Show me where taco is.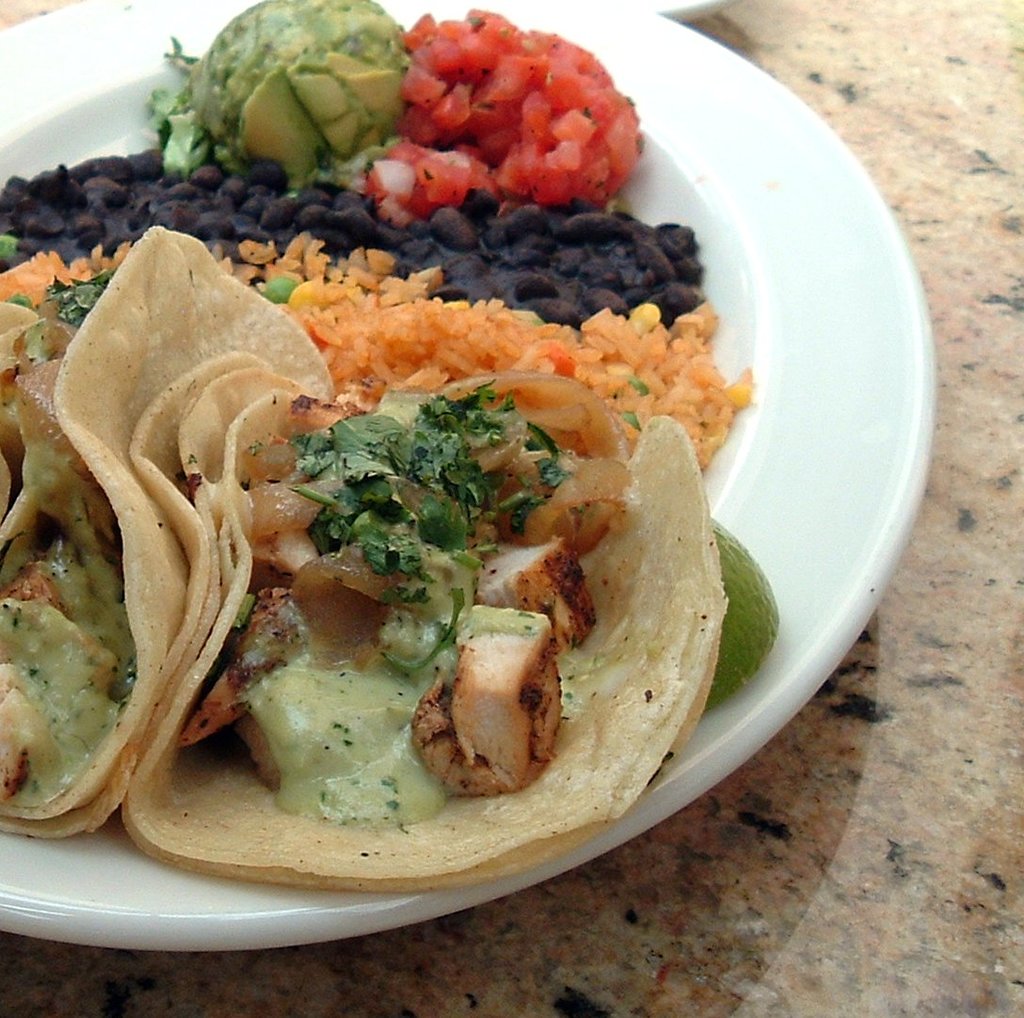
taco is at (0, 216, 337, 847).
